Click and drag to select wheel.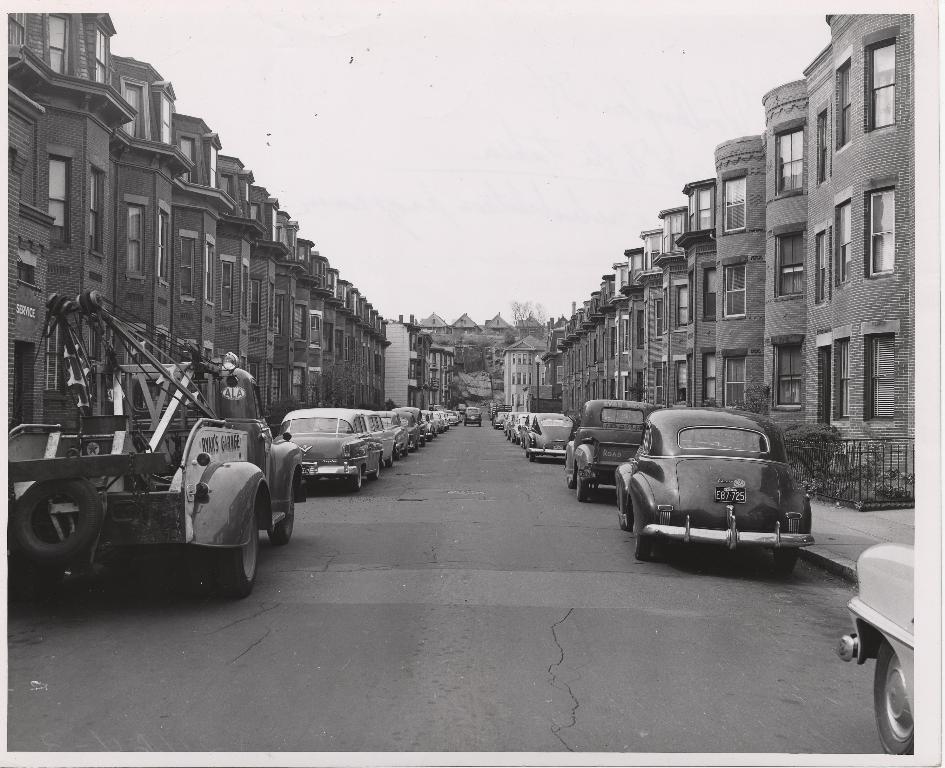
Selection: region(872, 638, 915, 754).
